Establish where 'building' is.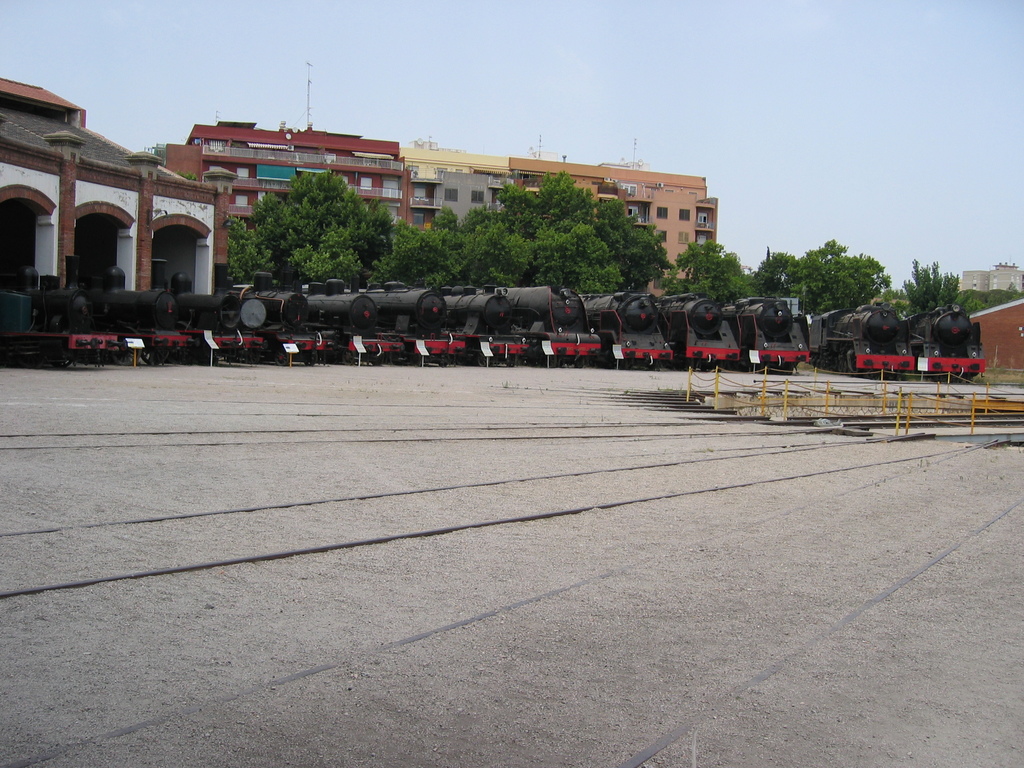
Established at x1=952 y1=298 x2=1023 y2=367.
